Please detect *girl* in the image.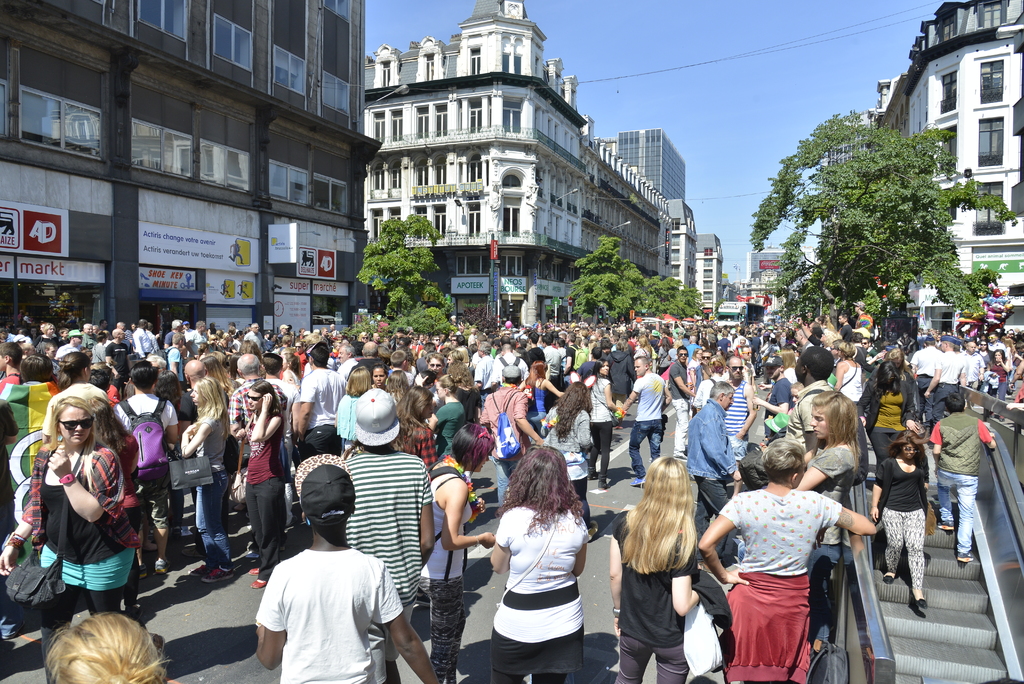
541,383,601,501.
